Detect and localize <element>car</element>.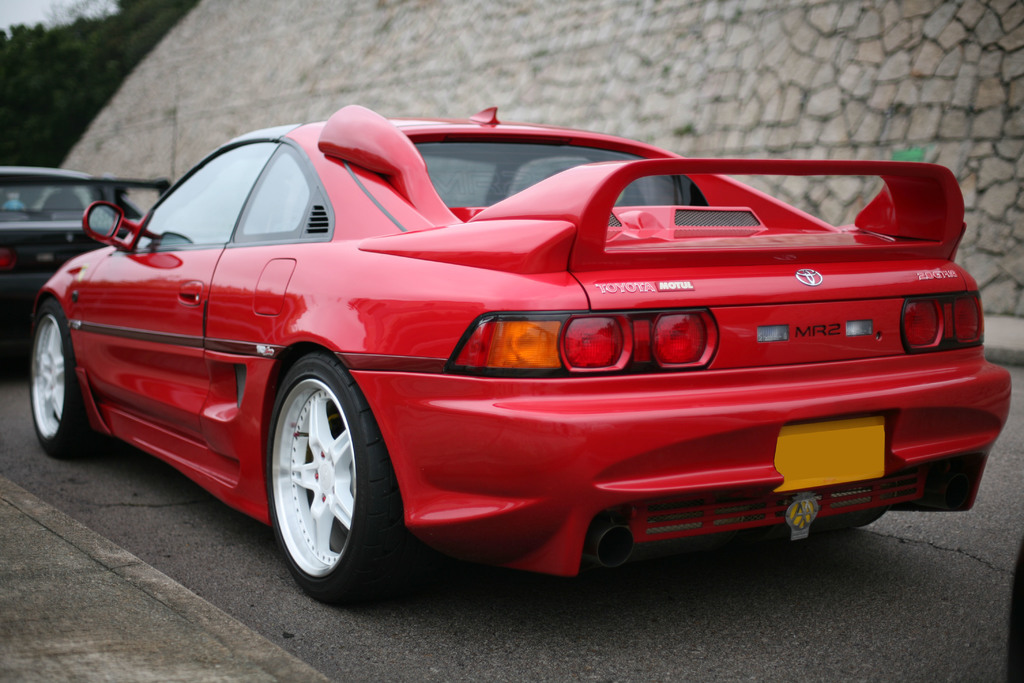
Localized at l=33, t=105, r=1009, b=605.
